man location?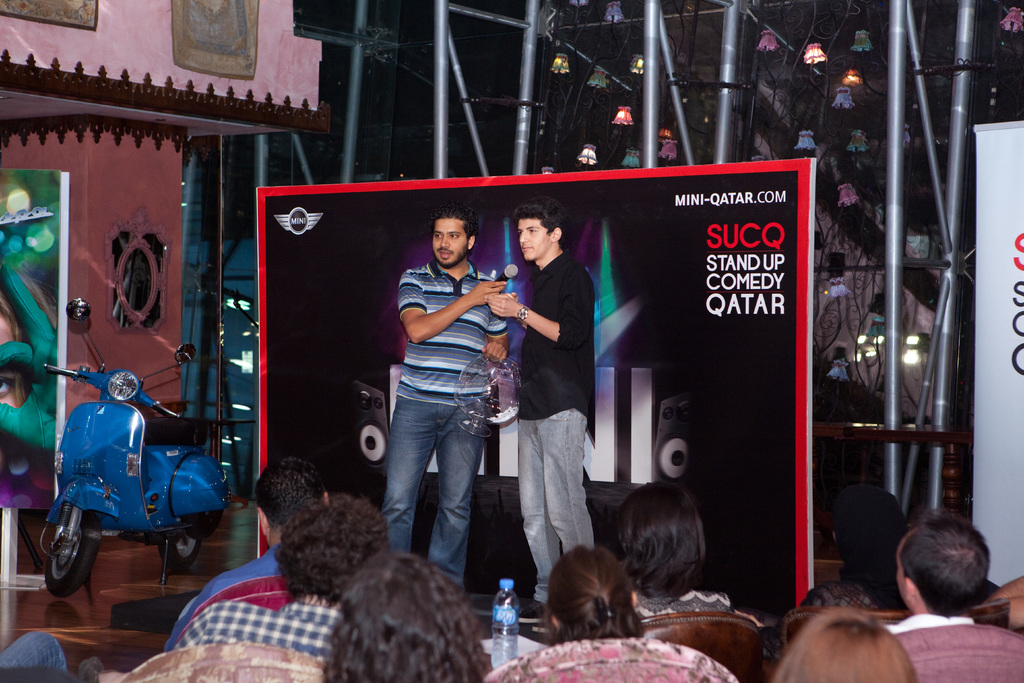
[883,516,1023,682]
